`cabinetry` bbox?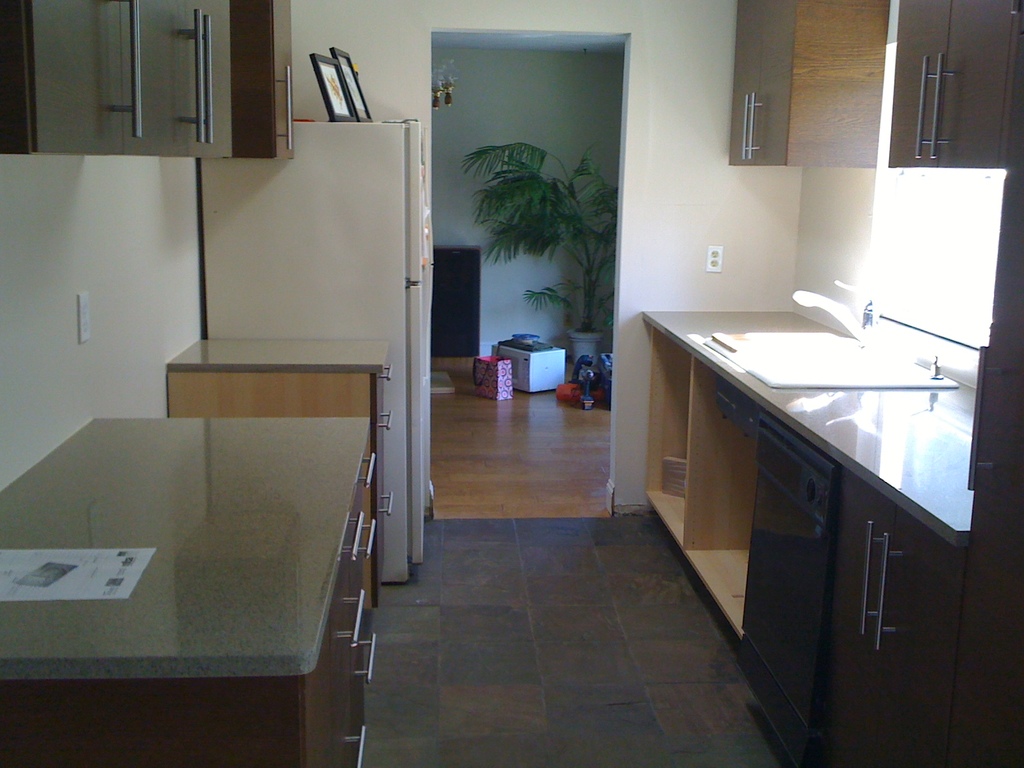
left=0, top=412, right=400, bottom=767
